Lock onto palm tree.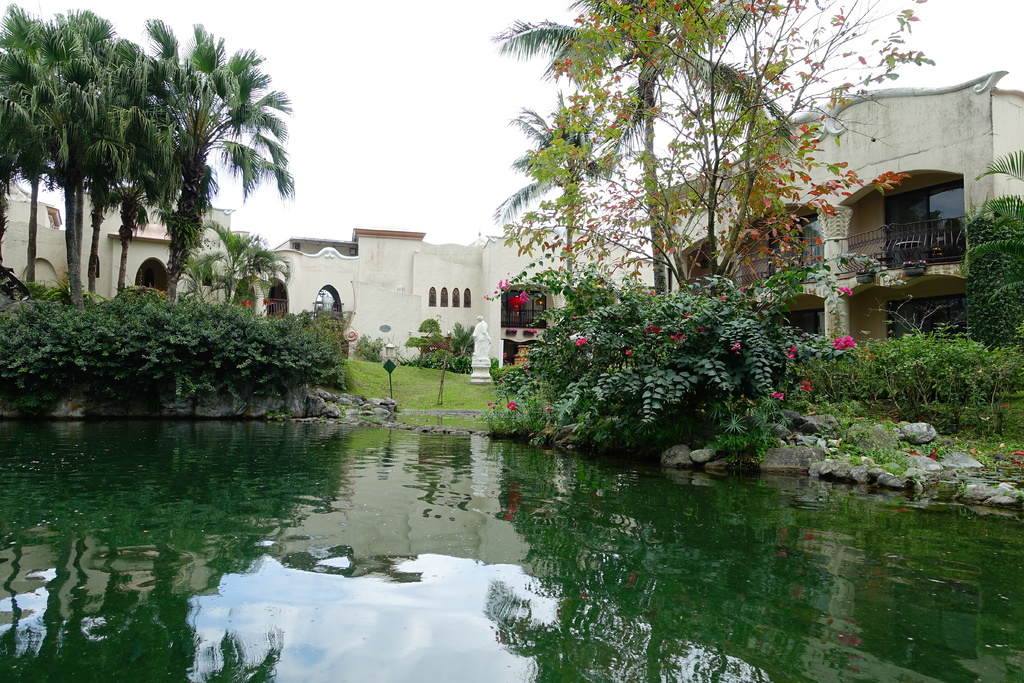
Locked: rect(645, 51, 767, 265).
